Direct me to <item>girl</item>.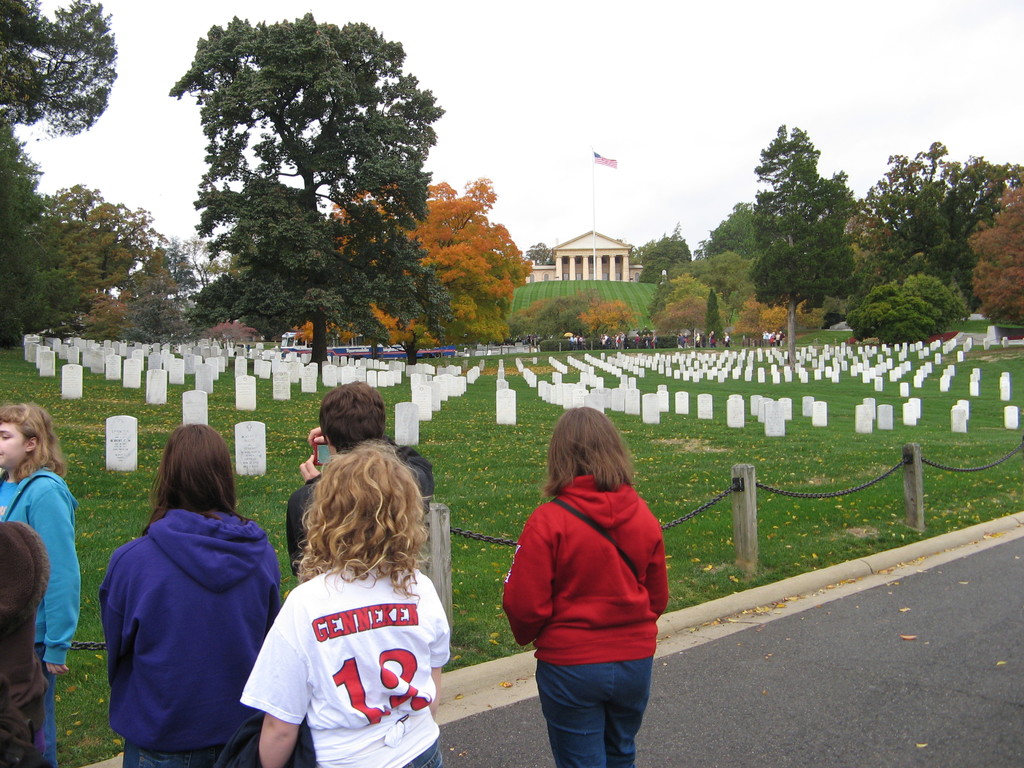
Direction: 99 422 290 767.
